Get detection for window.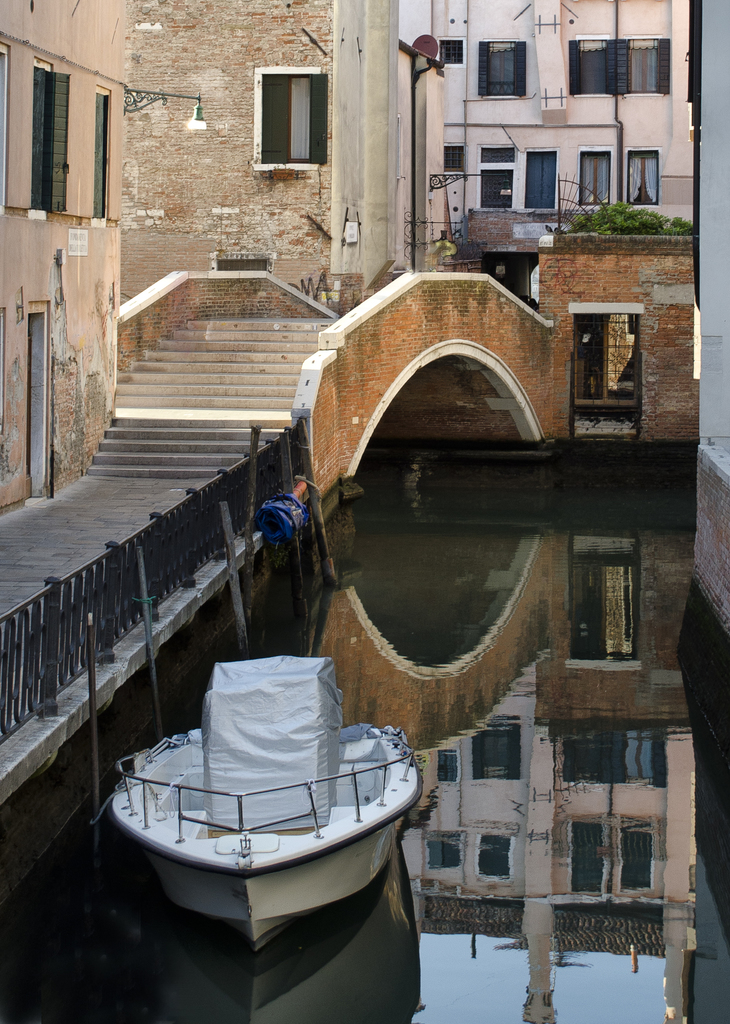
Detection: [left=260, top=74, right=312, bottom=163].
